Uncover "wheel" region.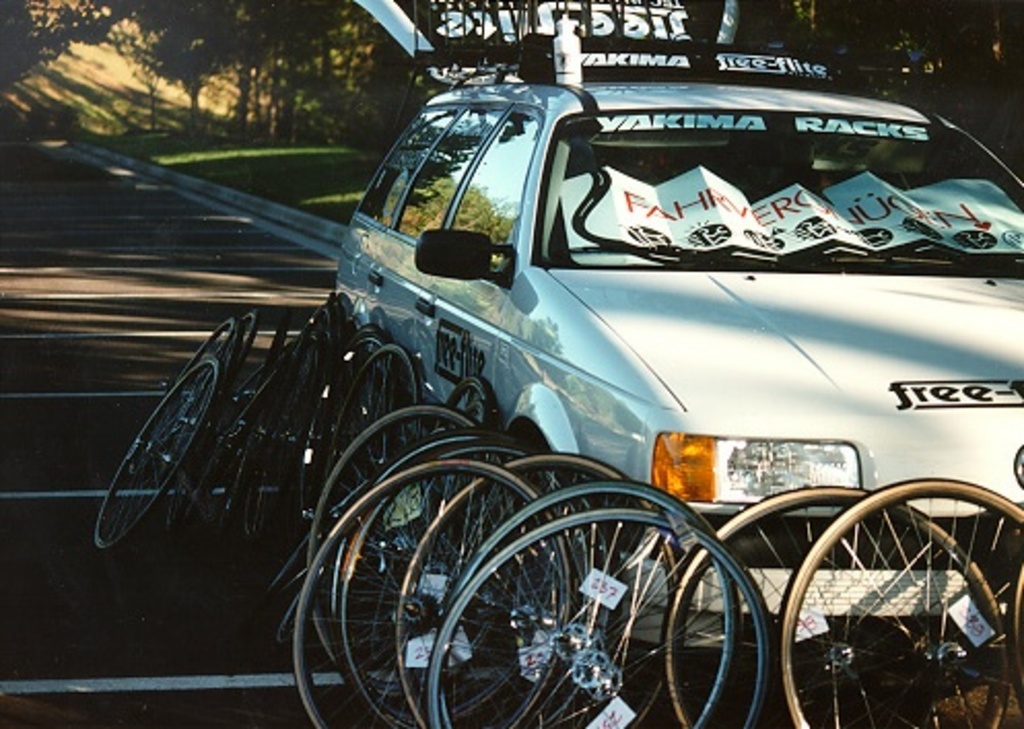
Uncovered: bbox=[655, 484, 1014, 727].
